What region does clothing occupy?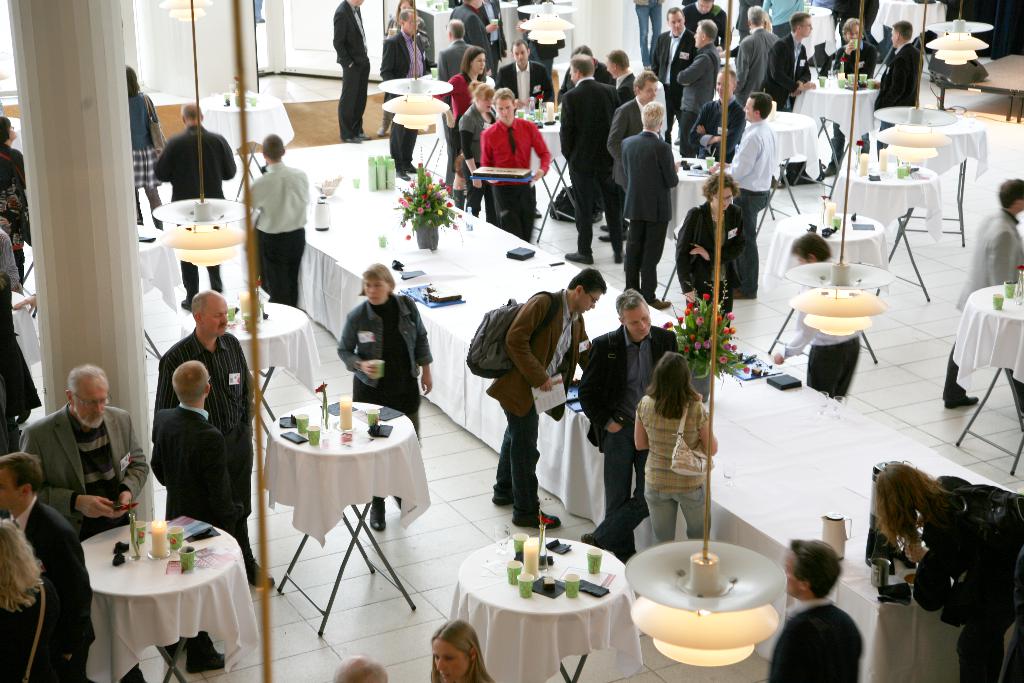
x1=149 y1=402 x2=255 y2=549.
